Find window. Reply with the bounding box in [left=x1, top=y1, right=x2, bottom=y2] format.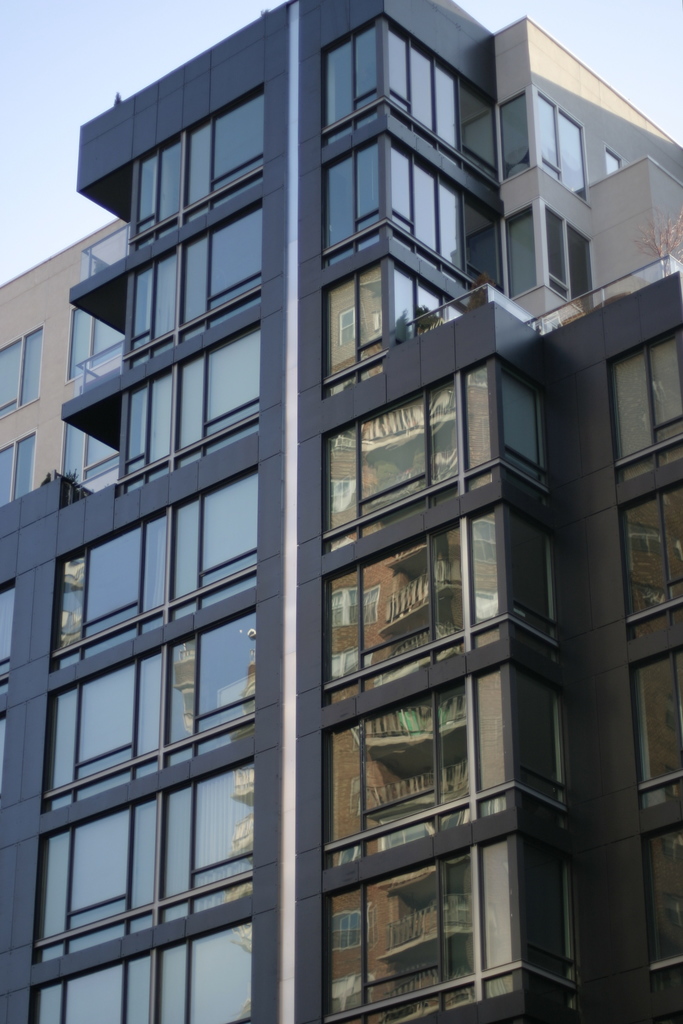
[left=131, top=90, right=265, bottom=243].
